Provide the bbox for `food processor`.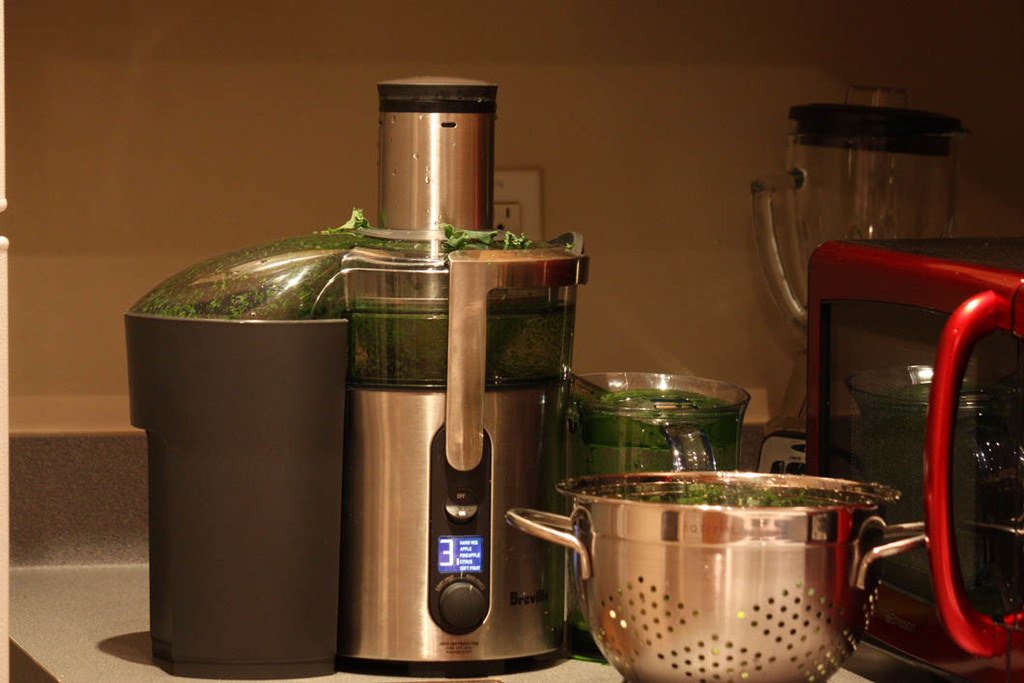
748/85/973/476.
